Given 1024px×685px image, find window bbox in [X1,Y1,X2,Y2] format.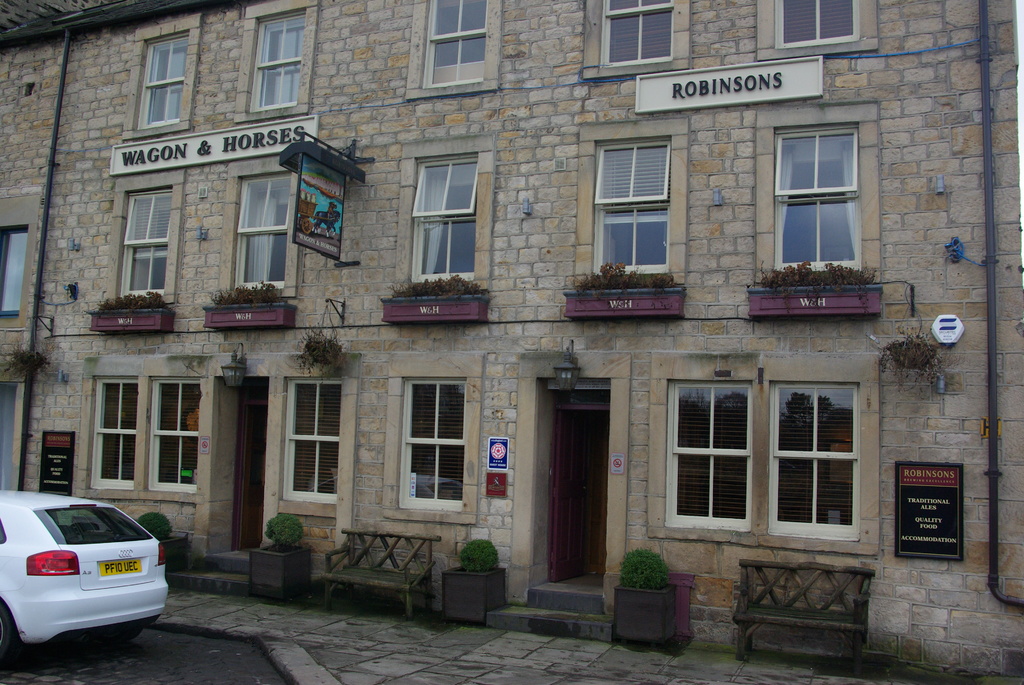
[123,194,173,292].
